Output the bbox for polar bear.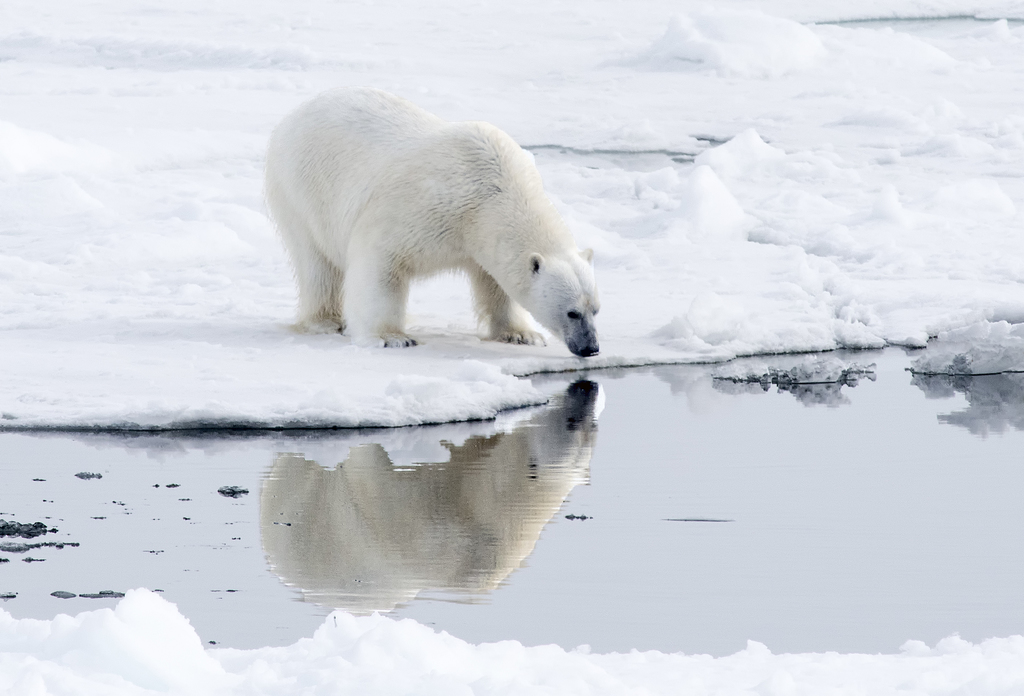
x1=261 y1=81 x2=598 y2=355.
